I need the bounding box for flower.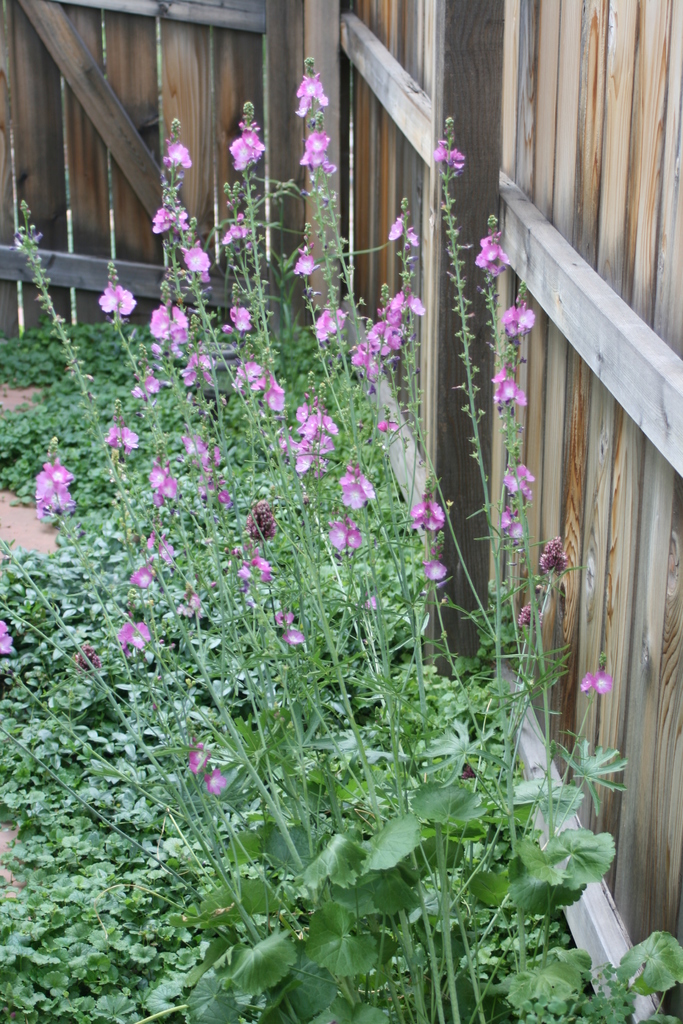
Here it is: 580:669:618:700.
